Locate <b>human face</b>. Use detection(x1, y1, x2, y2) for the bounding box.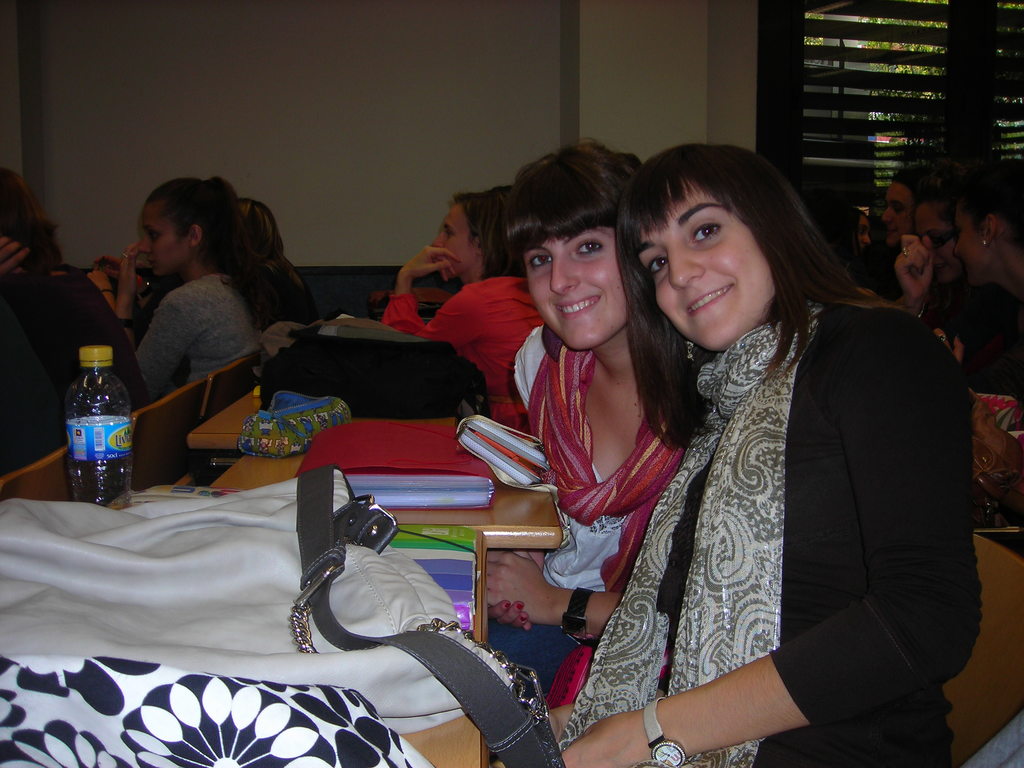
detection(913, 205, 962, 281).
